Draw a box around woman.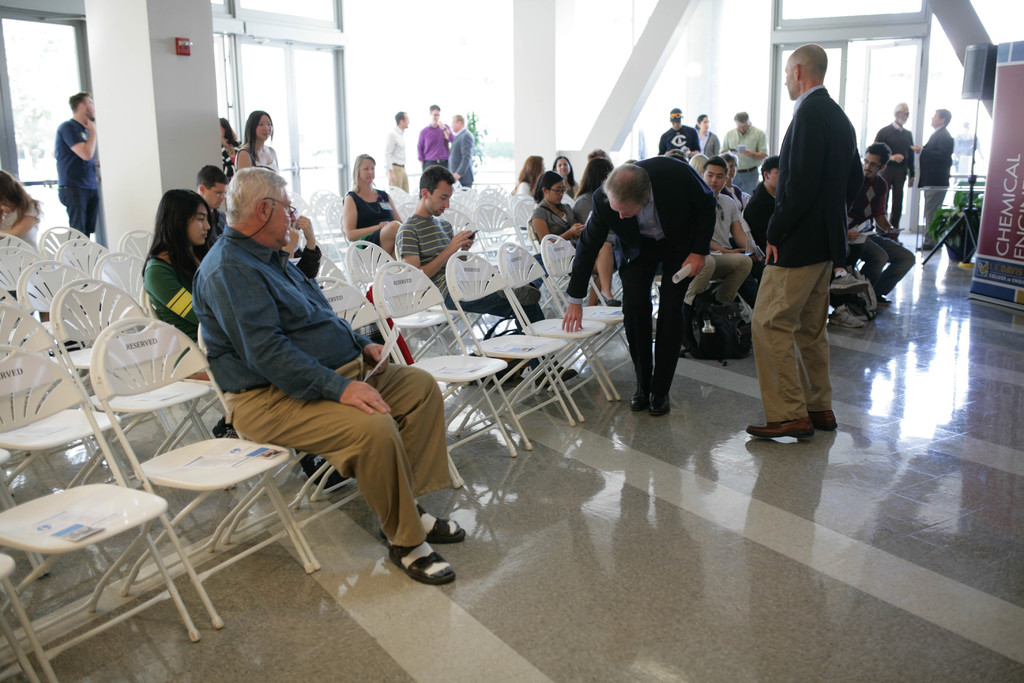
528/167/633/315.
